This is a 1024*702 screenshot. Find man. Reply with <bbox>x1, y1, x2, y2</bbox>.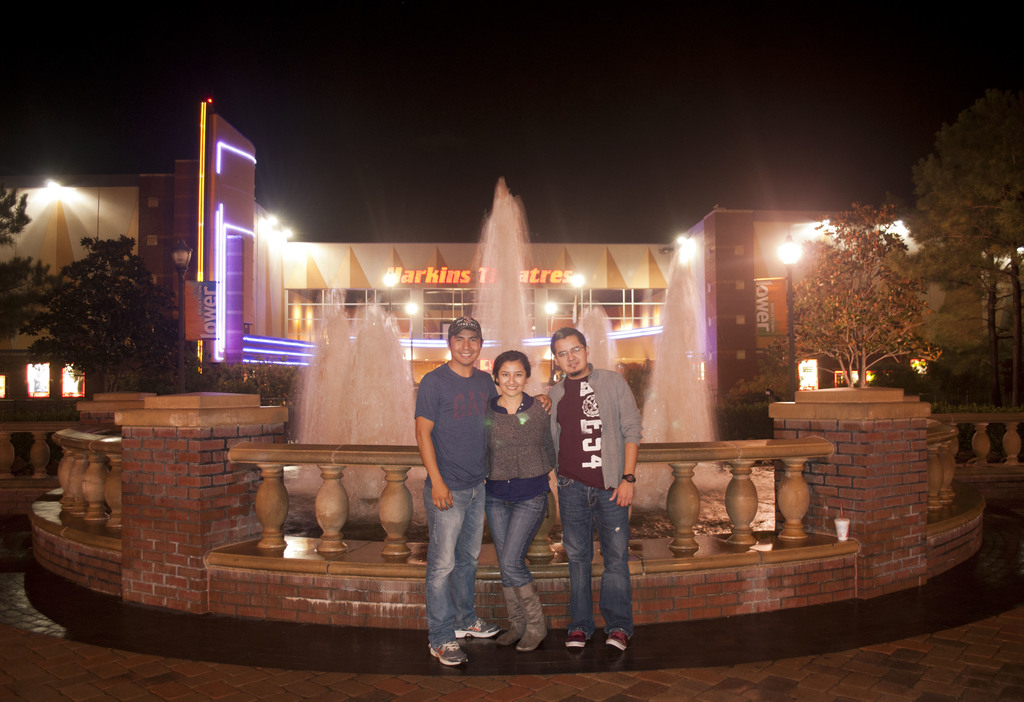
<bbox>414, 318, 551, 669</bbox>.
